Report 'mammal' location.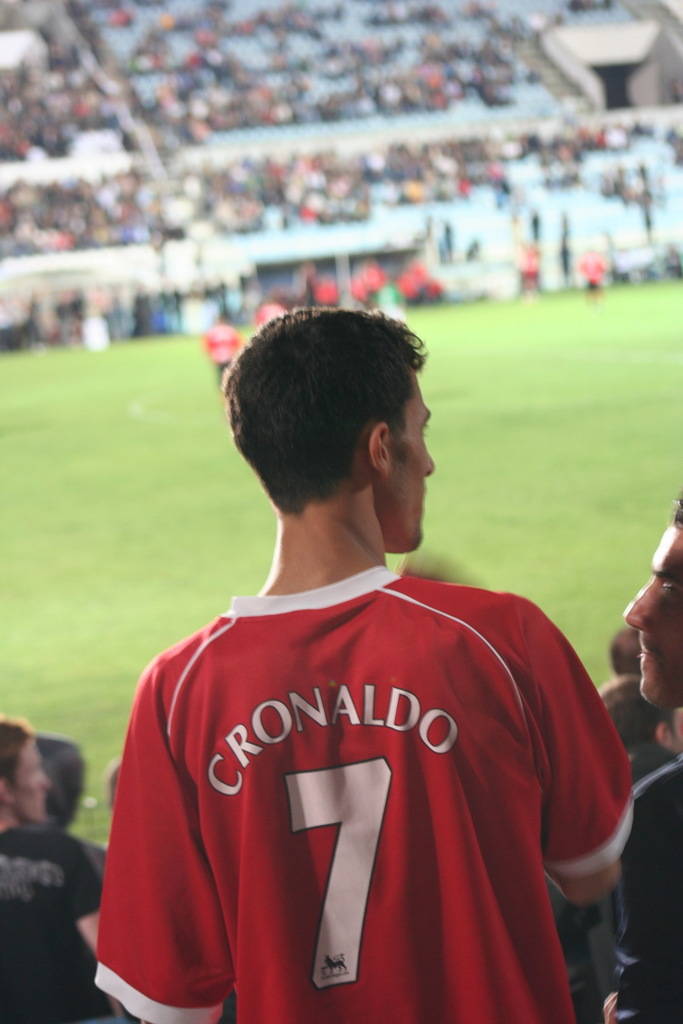
Report: select_region(60, 342, 648, 993).
